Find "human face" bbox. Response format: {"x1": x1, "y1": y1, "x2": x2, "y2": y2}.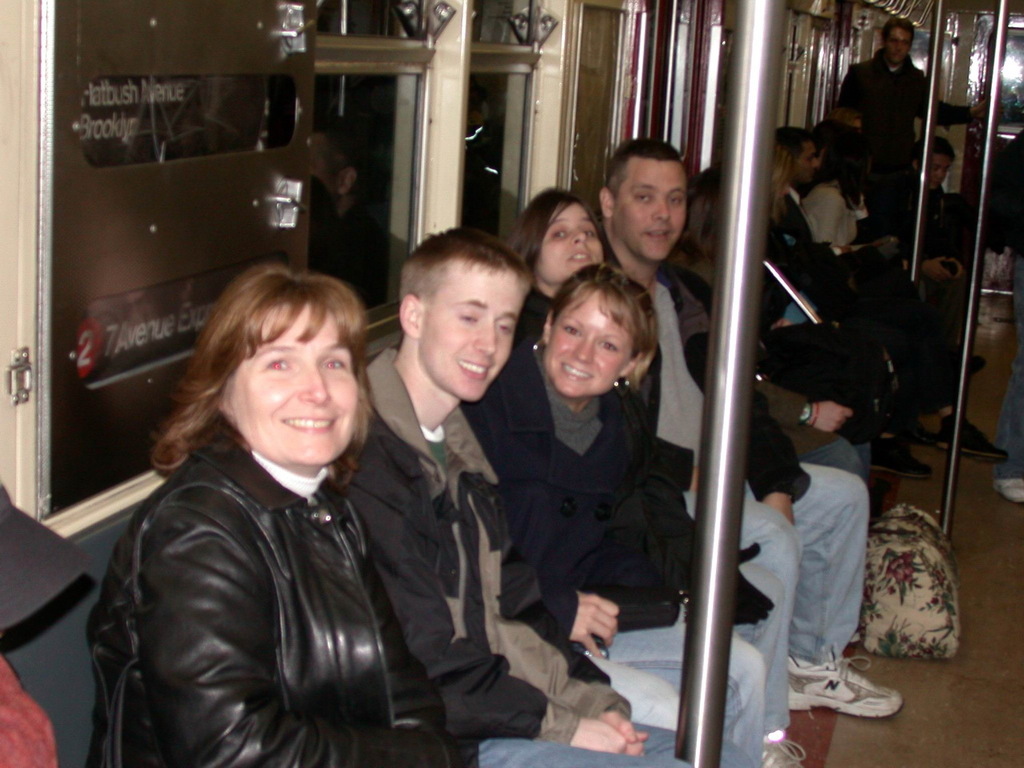
{"x1": 546, "y1": 286, "x2": 631, "y2": 394}.
